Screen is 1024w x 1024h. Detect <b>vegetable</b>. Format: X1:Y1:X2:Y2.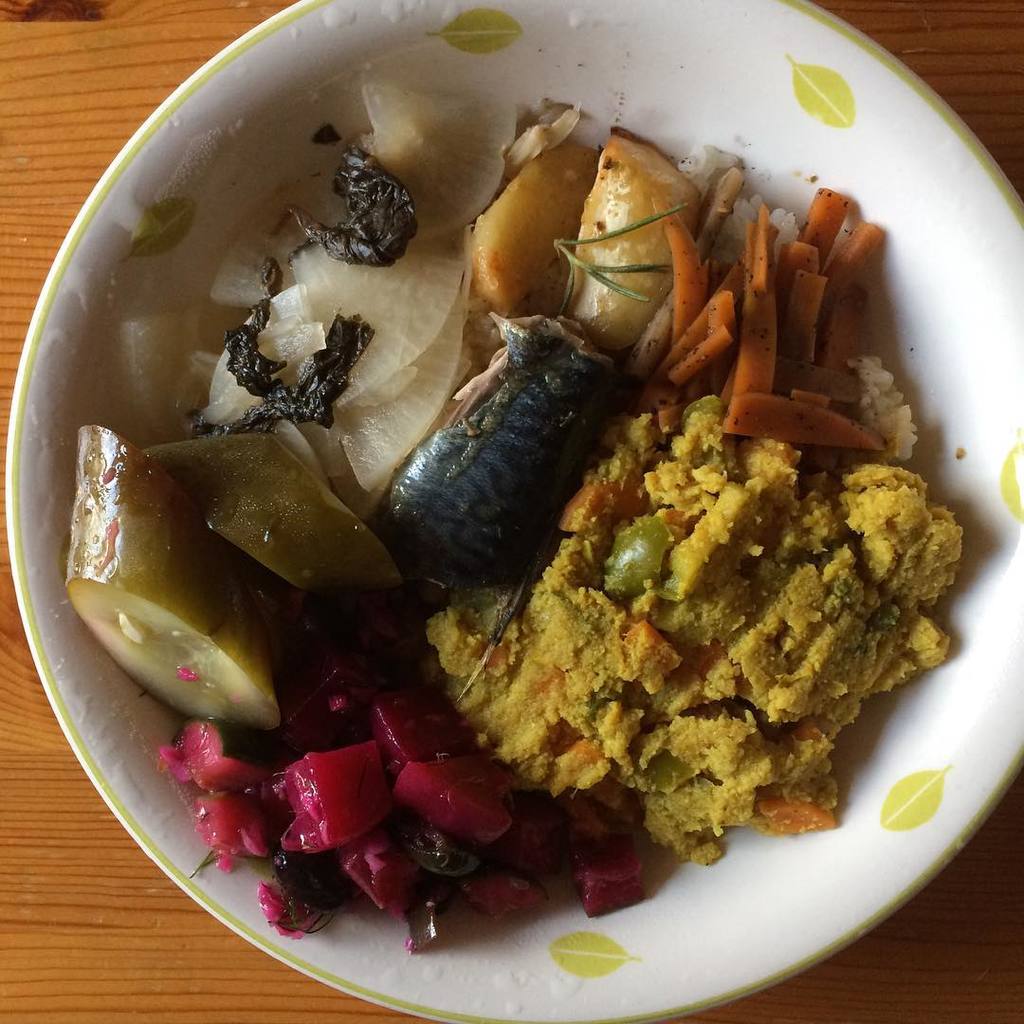
64:420:286:737.
